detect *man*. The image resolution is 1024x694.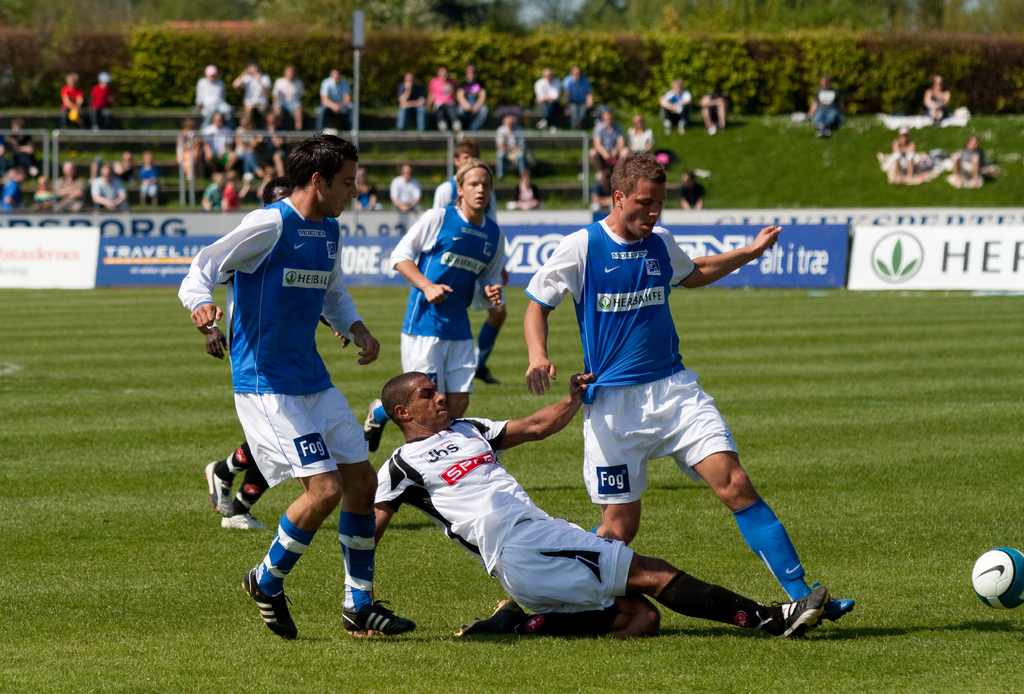
[431, 140, 511, 380].
